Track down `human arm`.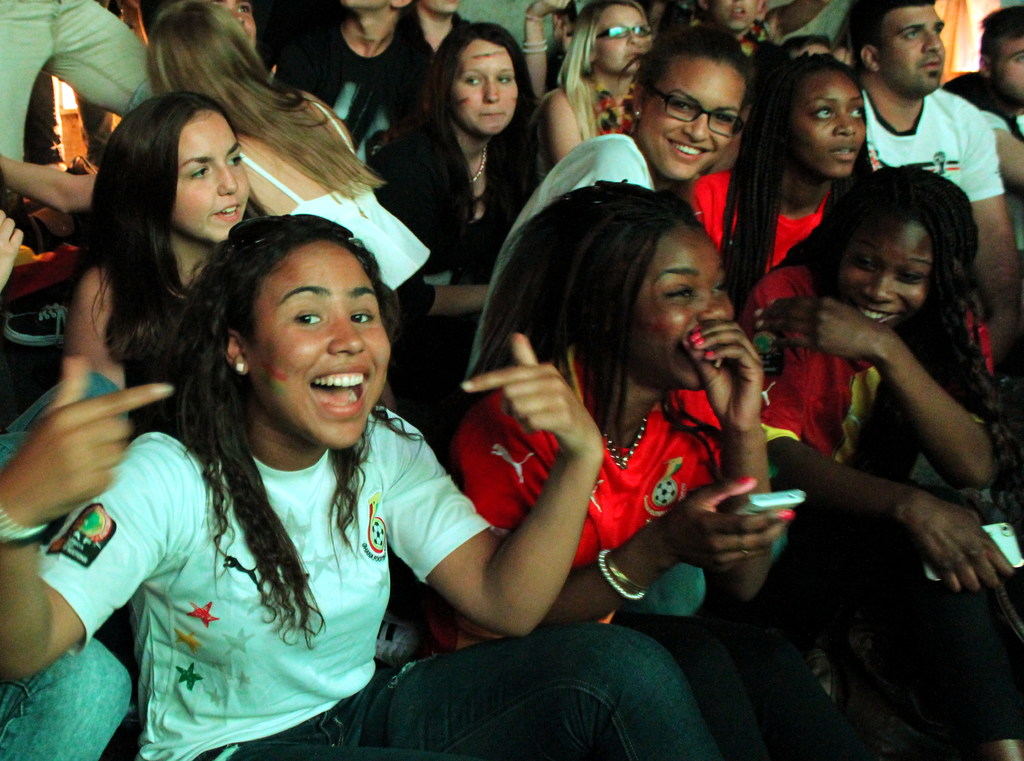
Tracked to region(747, 297, 989, 499).
